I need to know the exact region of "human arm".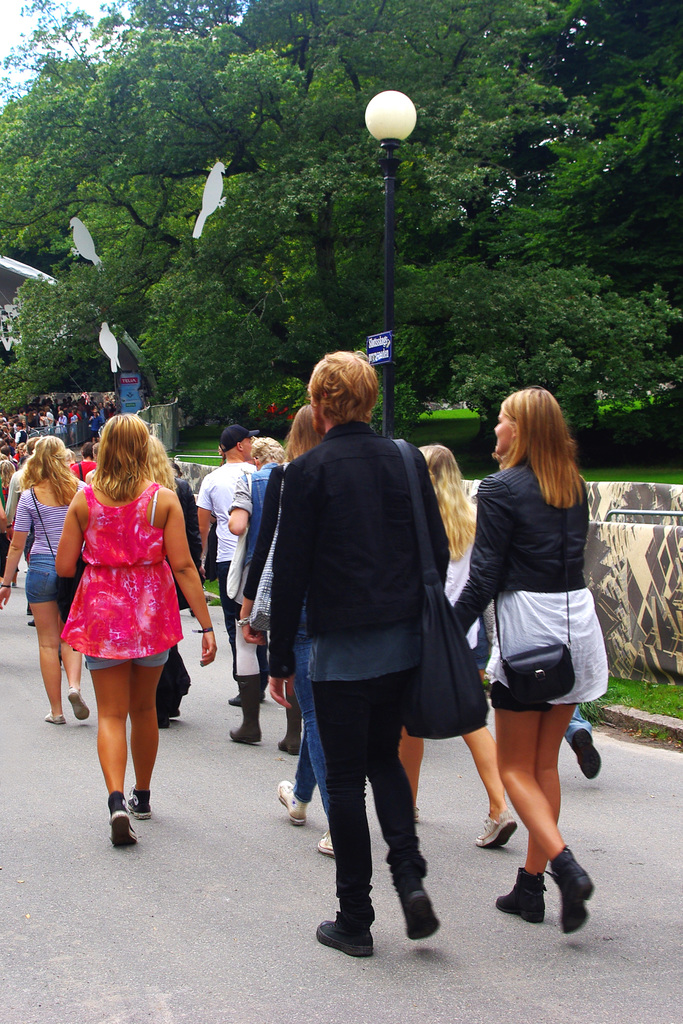
Region: {"x1": 0, "y1": 485, "x2": 37, "y2": 612}.
